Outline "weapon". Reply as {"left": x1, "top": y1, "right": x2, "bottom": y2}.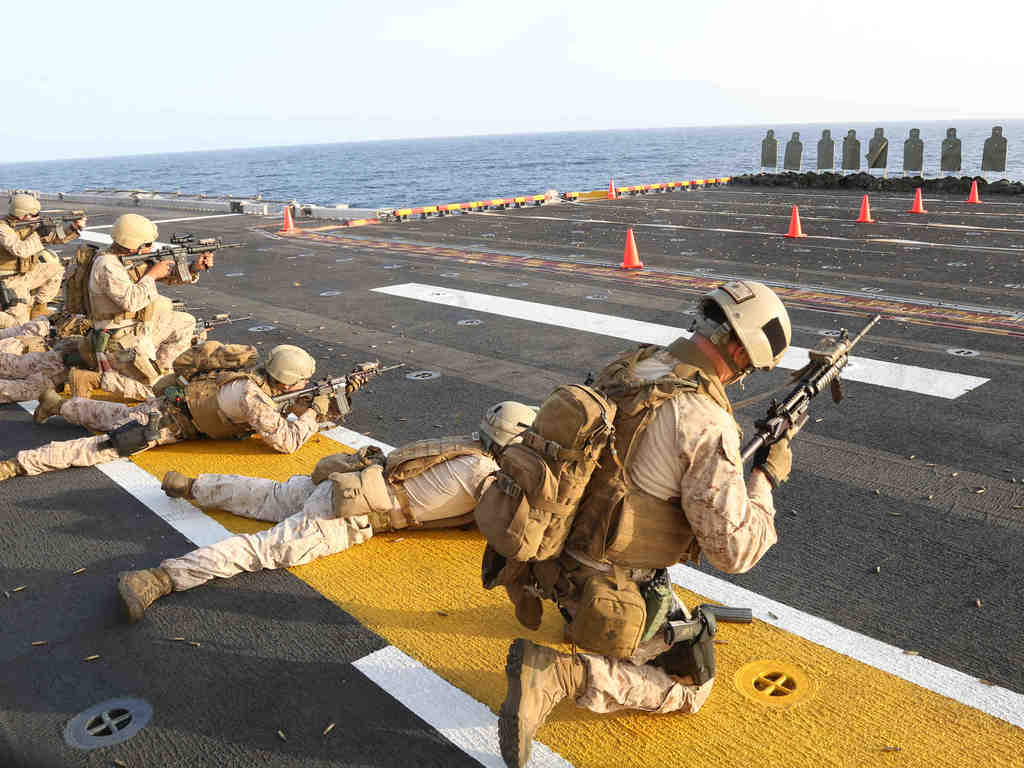
{"left": 736, "top": 310, "right": 884, "bottom": 456}.
